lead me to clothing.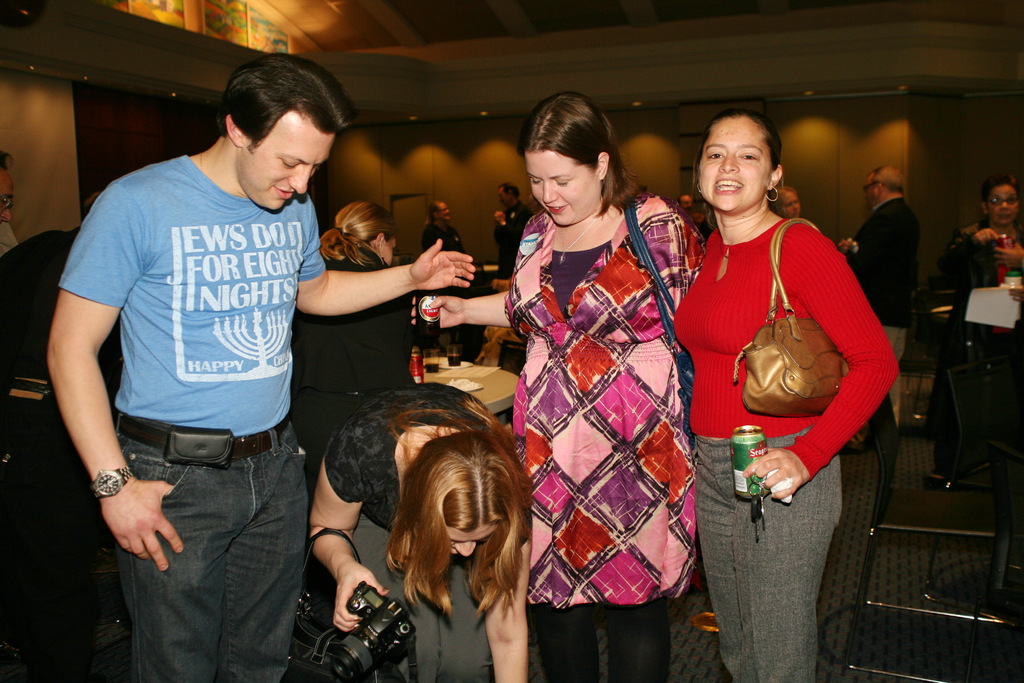
Lead to 507, 176, 696, 632.
